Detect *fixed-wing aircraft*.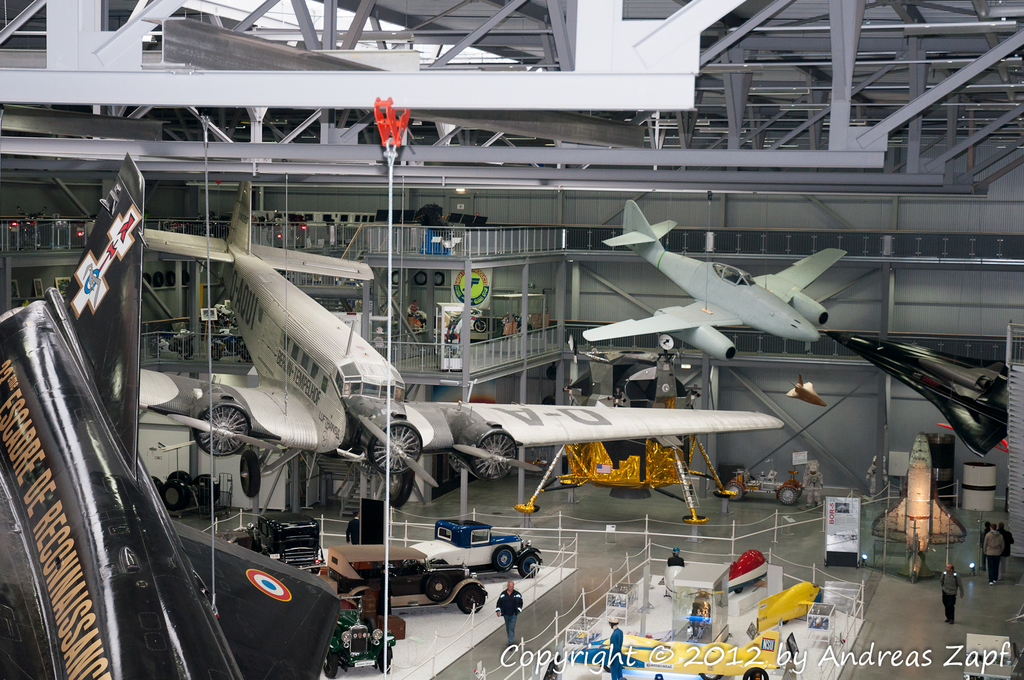
Detected at 789 375 828 407.
